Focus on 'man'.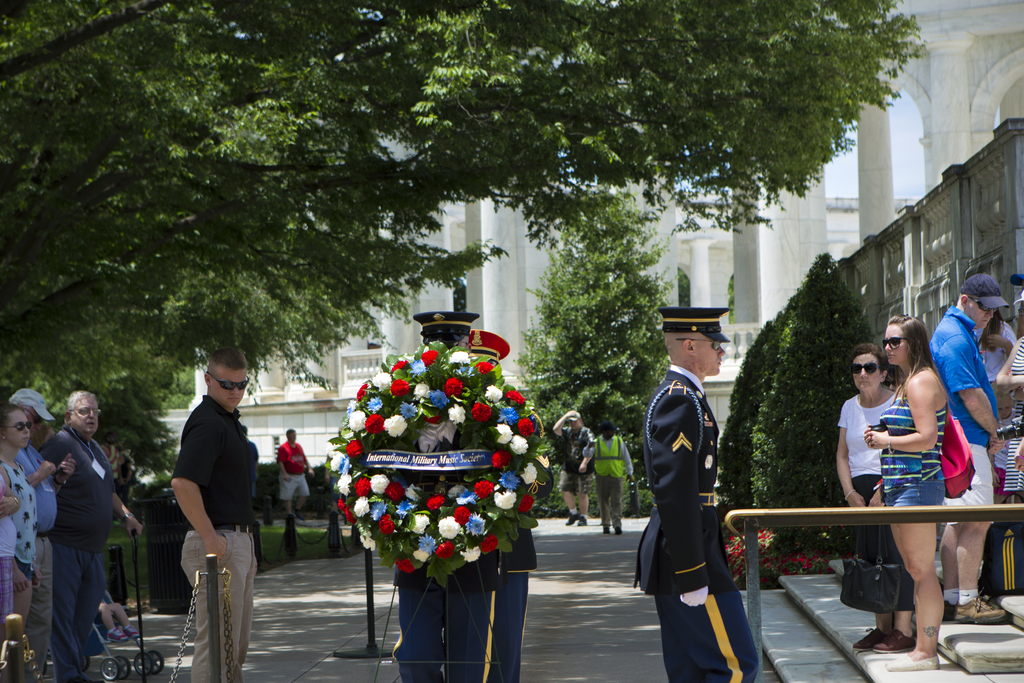
Focused at box=[153, 346, 264, 633].
